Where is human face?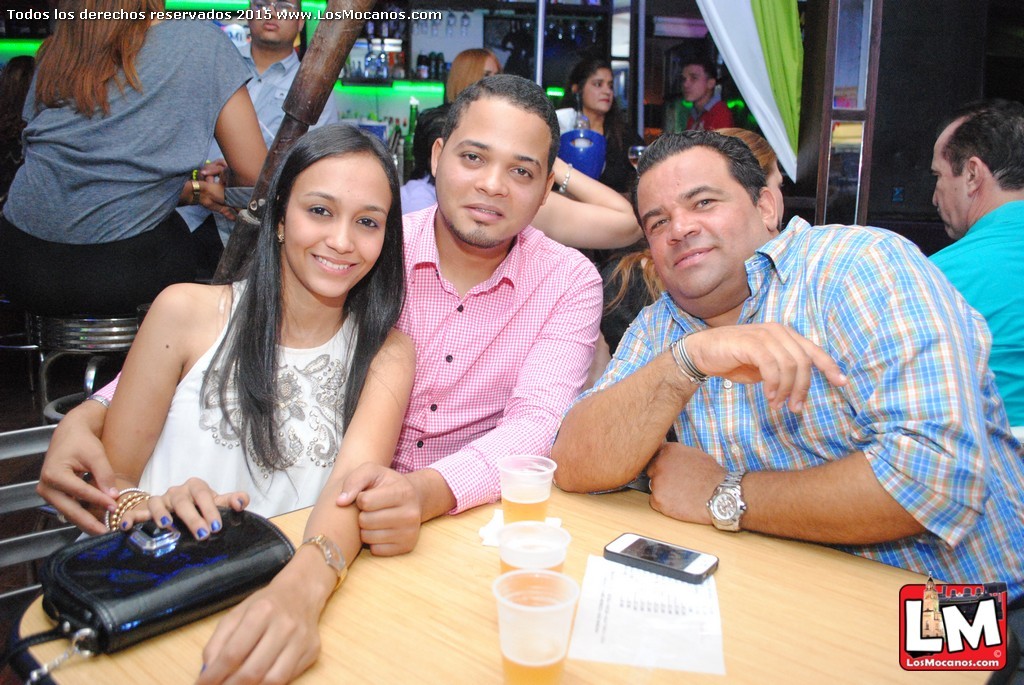
{"x1": 285, "y1": 148, "x2": 392, "y2": 298}.
